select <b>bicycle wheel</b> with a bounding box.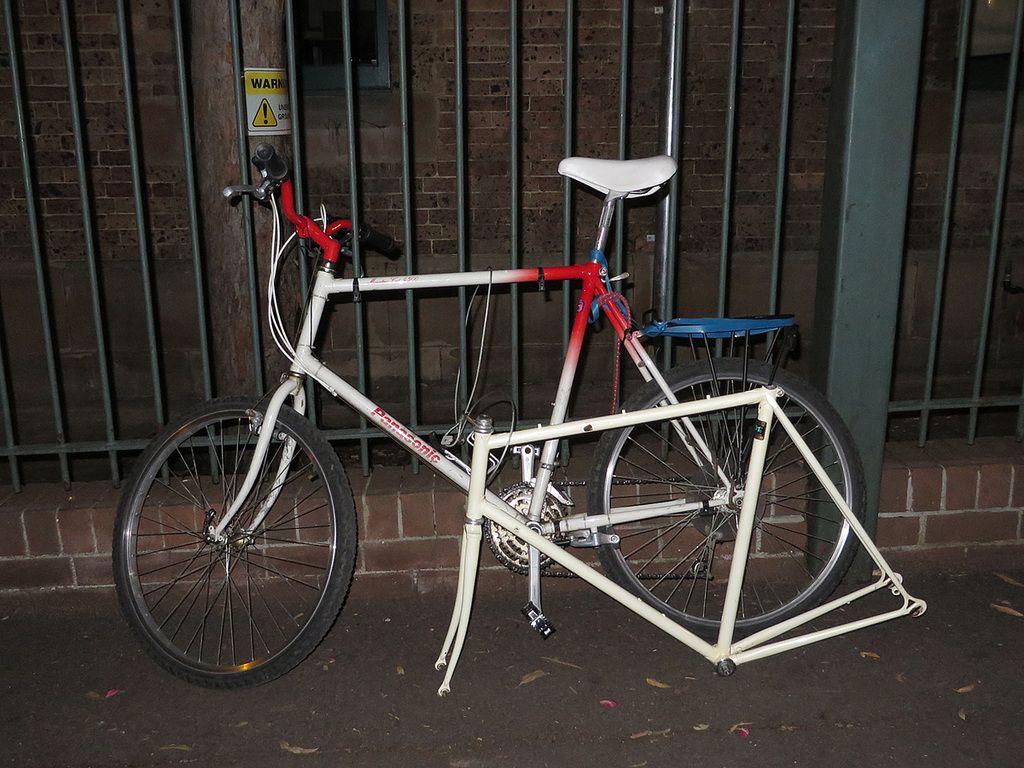
crop(563, 377, 870, 674).
